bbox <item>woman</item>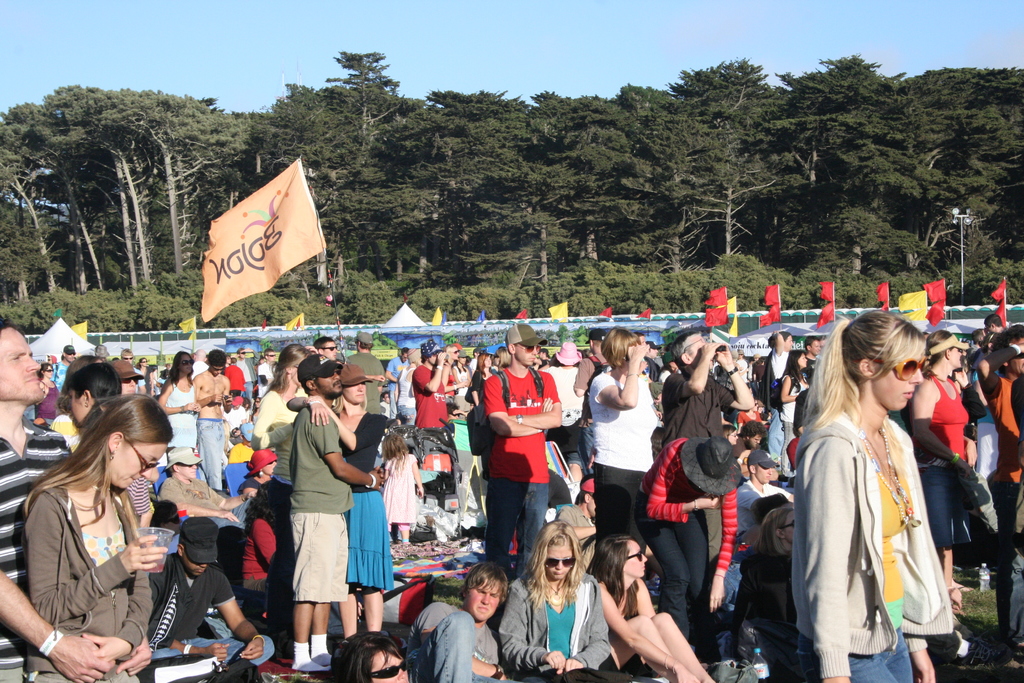
(x1=495, y1=519, x2=646, y2=682)
